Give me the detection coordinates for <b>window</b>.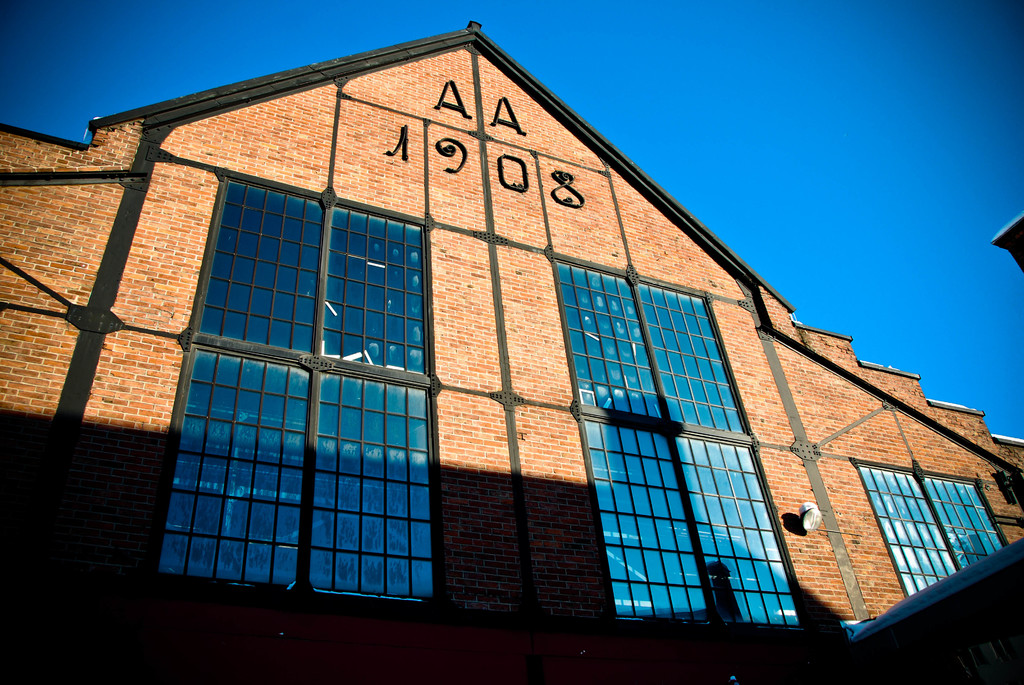
bbox(547, 248, 791, 633).
